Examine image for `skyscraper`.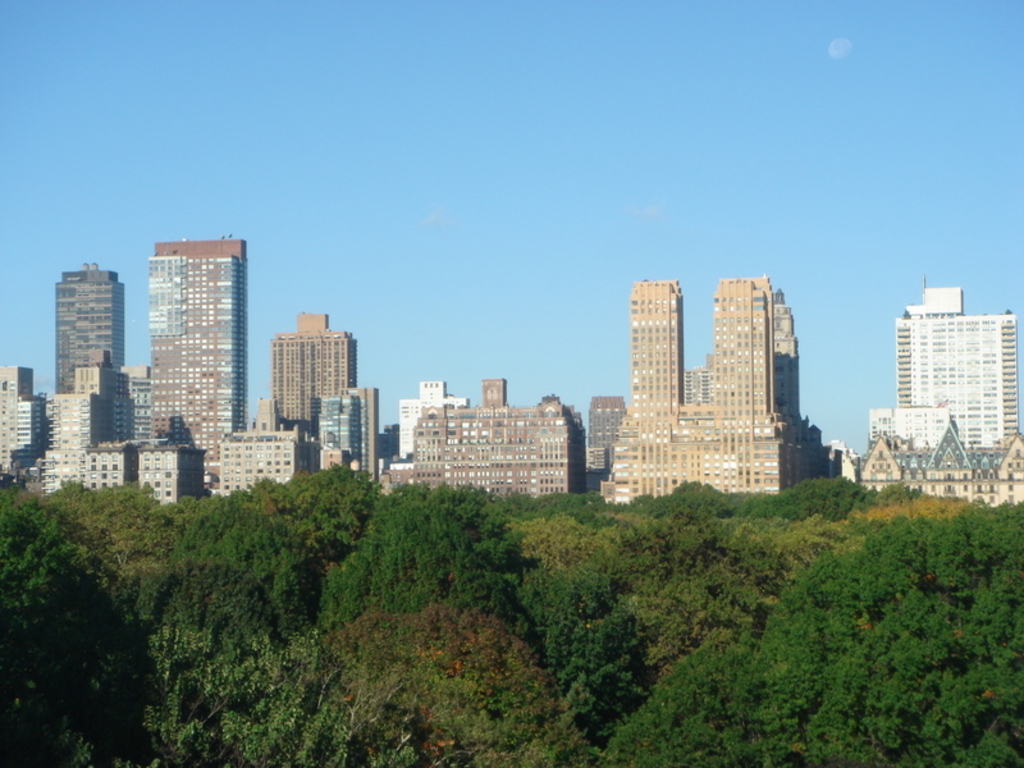
Examination result: [left=326, top=403, right=367, bottom=466].
